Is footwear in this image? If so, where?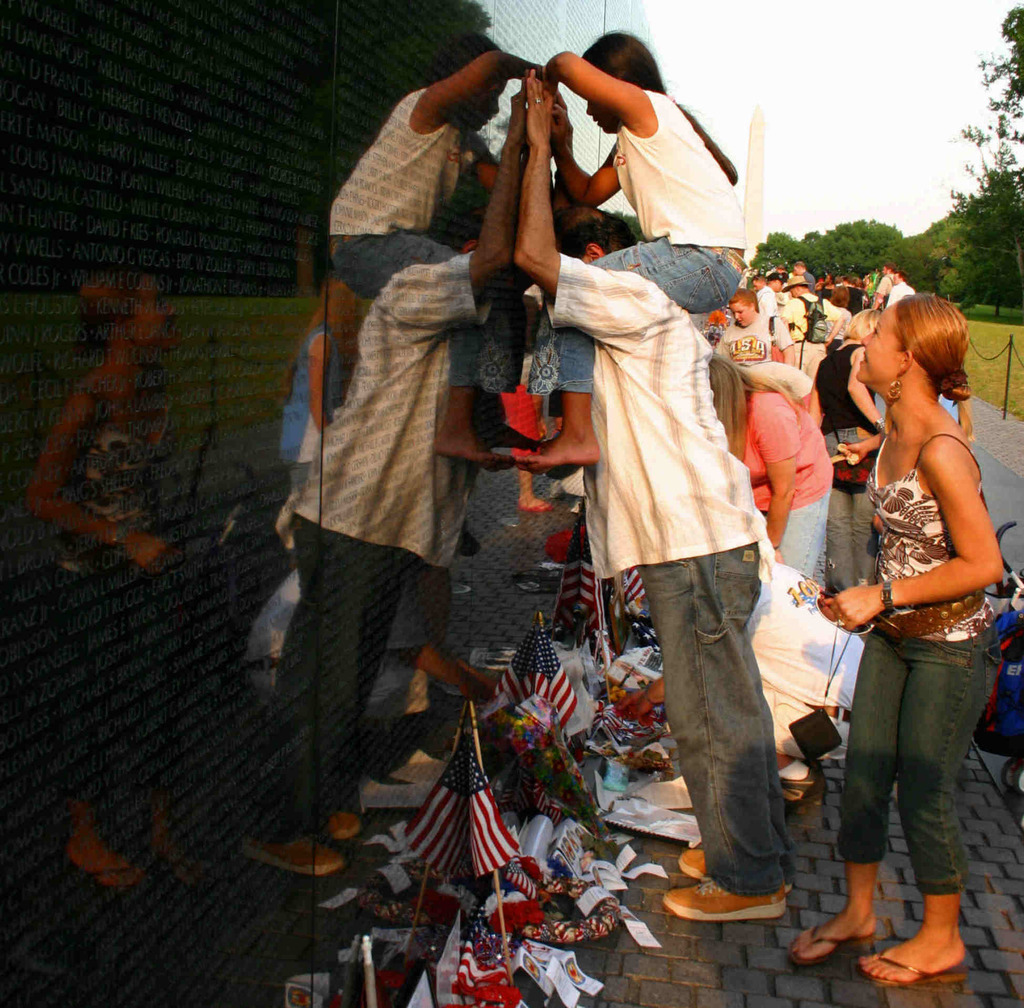
Yes, at [788,920,888,964].
